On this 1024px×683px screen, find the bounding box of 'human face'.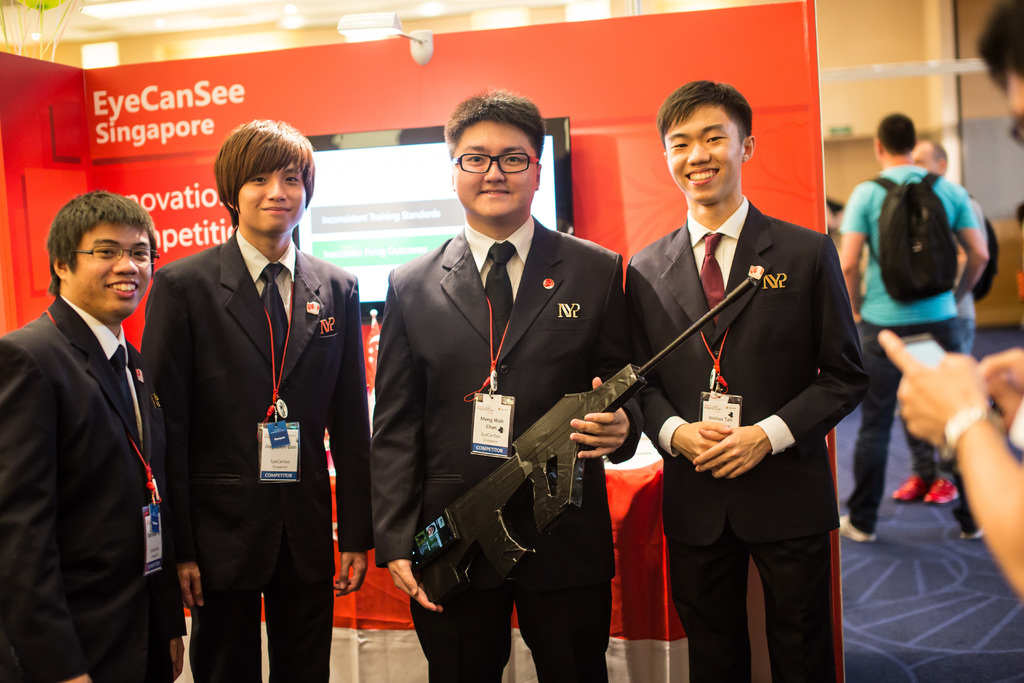
Bounding box: (909,140,941,173).
